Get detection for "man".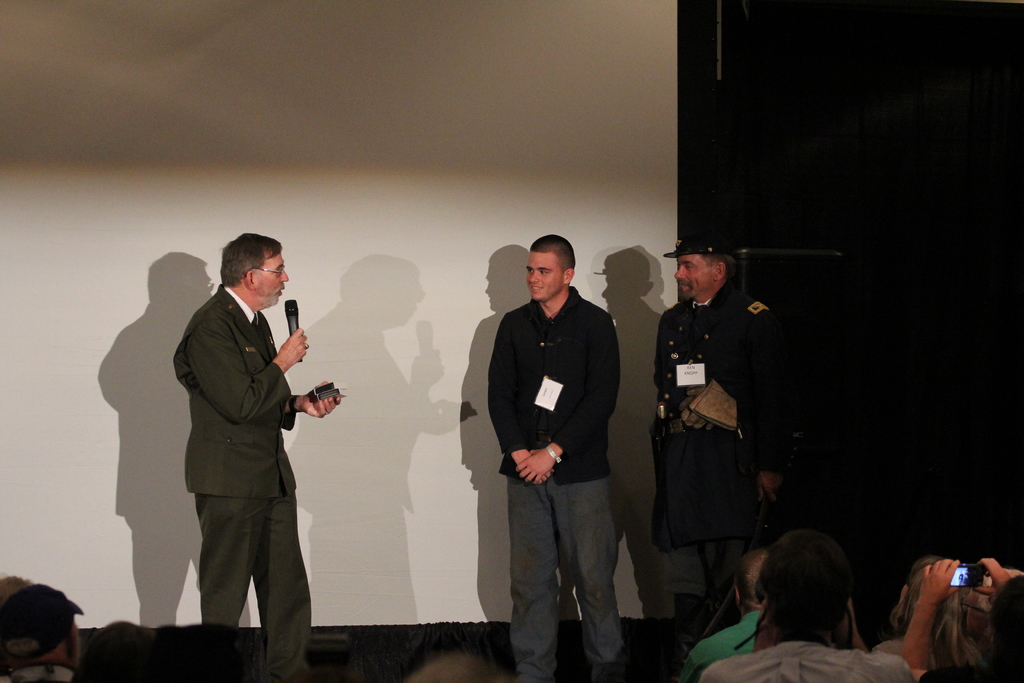
Detection: {"x1": 698, "y1": 534, "x2": 921, "y2": 682}.
